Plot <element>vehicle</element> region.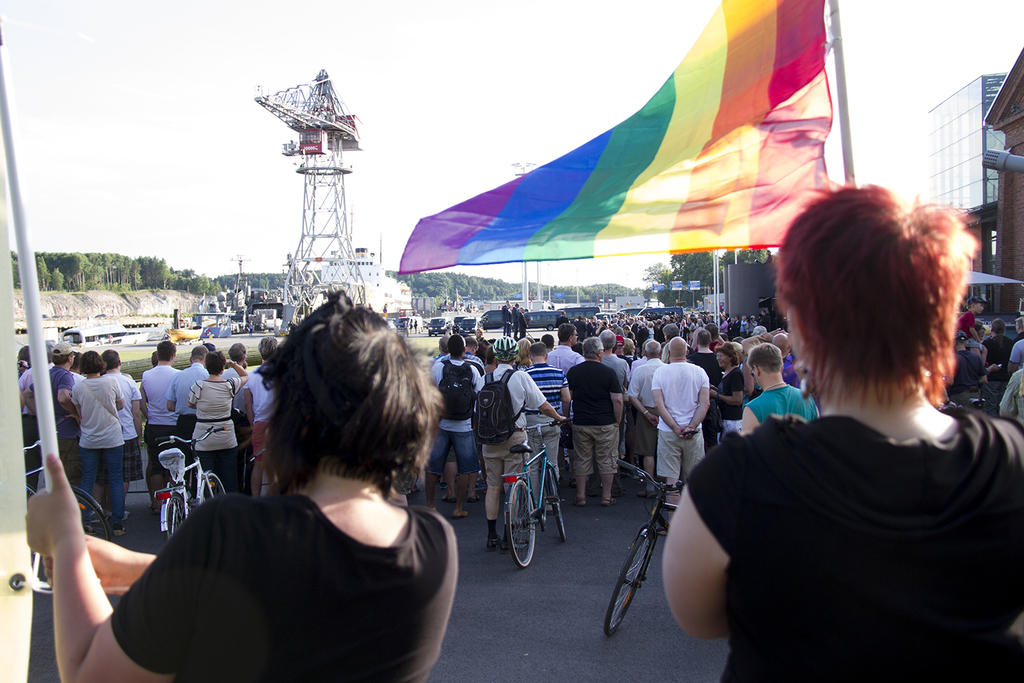
Plotted at (604,308,618,324).
